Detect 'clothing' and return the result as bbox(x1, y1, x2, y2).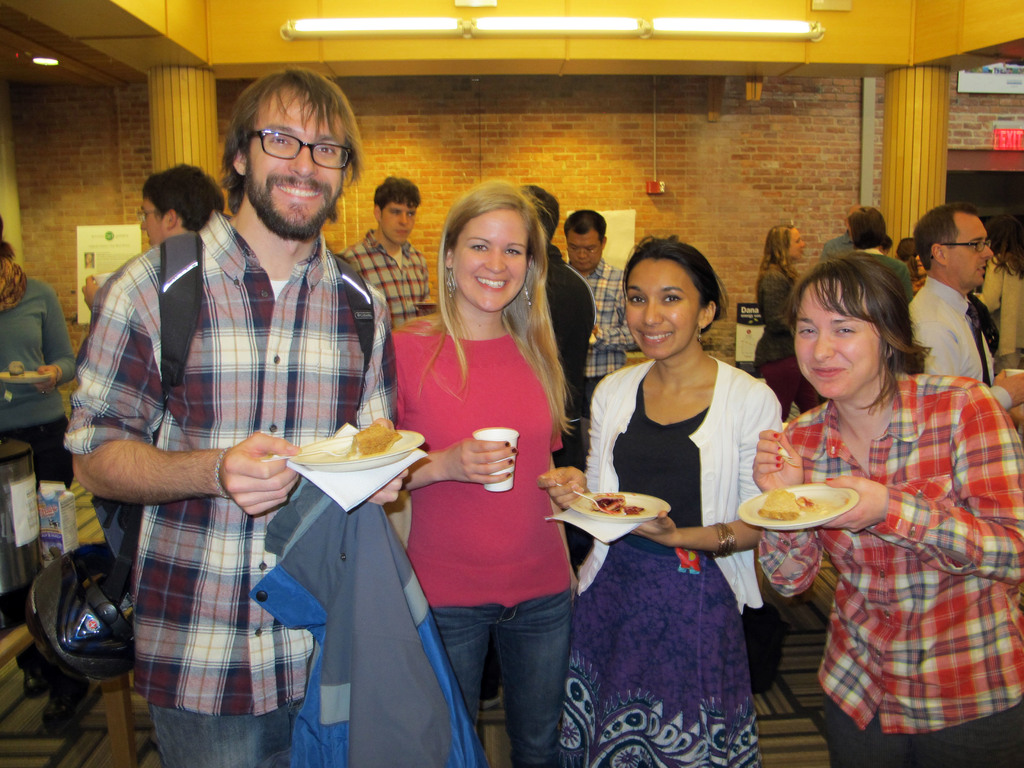
bbox(977, 246, 1023, 373).
